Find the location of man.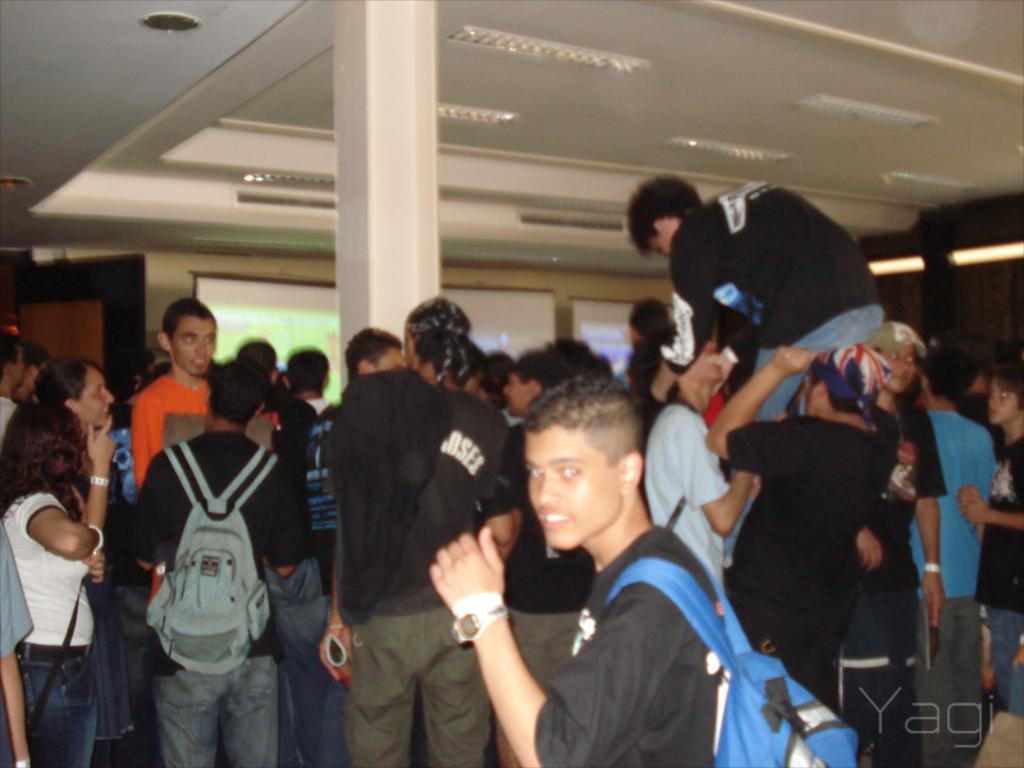
Location: (620,161,888,541).
